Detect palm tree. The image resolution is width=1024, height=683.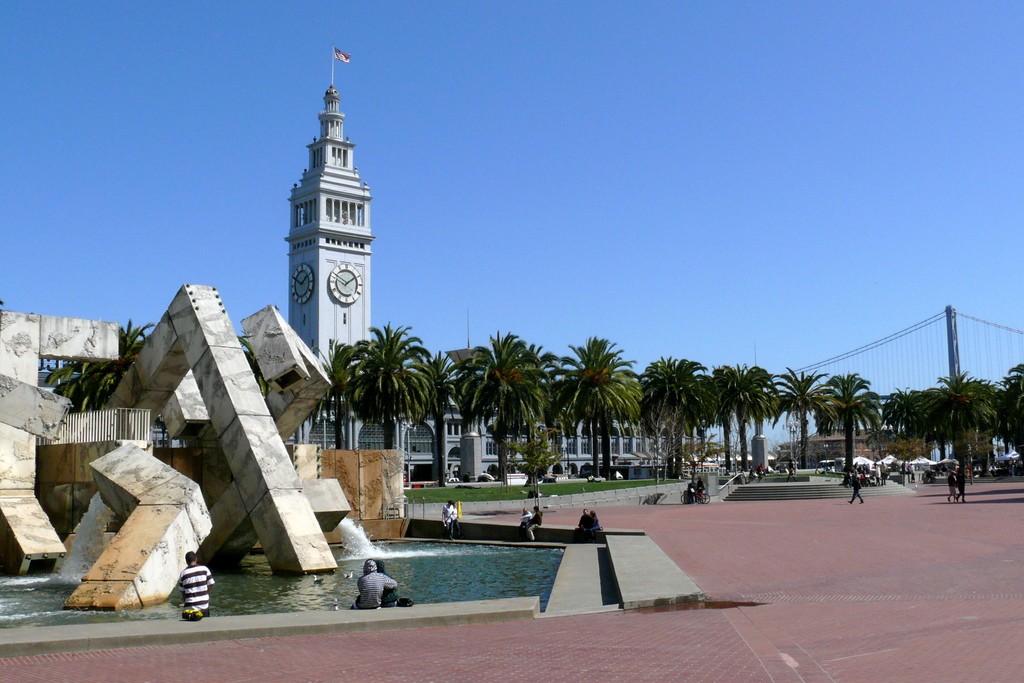
region(356, 317, 432, 477).
